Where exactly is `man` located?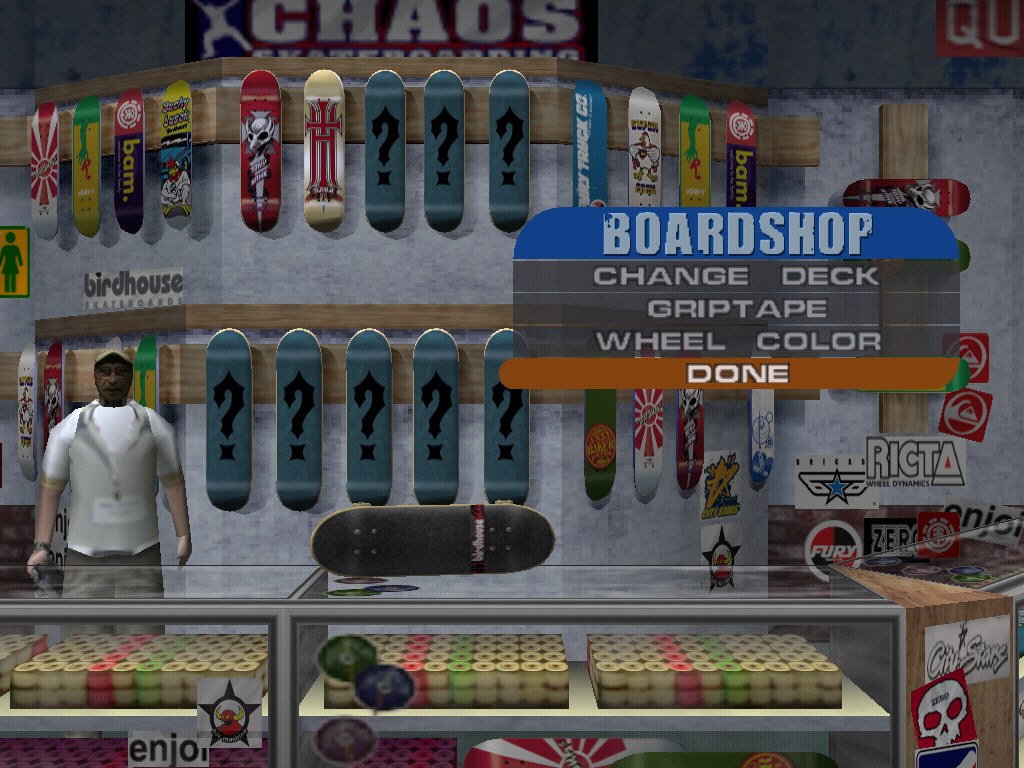
Its bounding box is [left=27, top=341, right=190, bottom=643].
